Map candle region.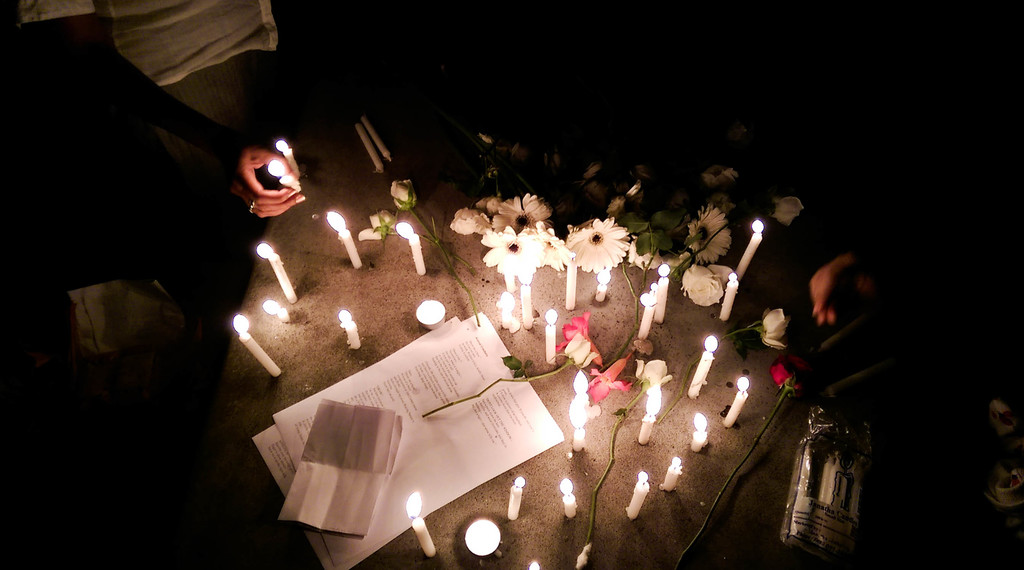
Mapped to (640, 393, 661, 447).
